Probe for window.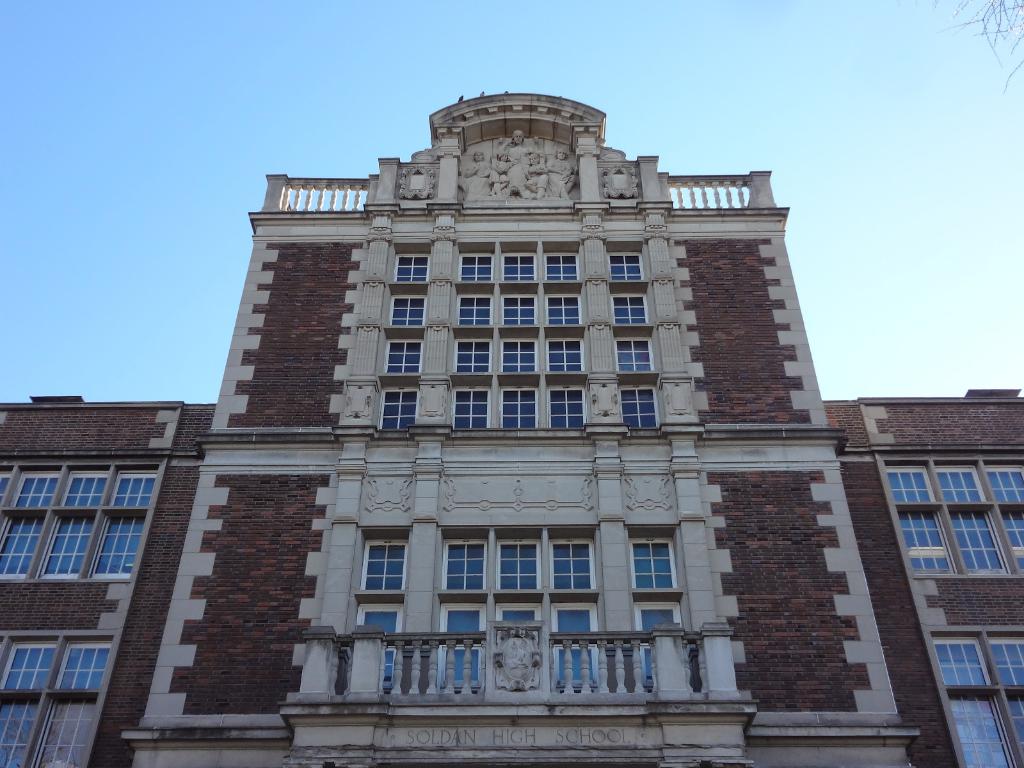
Probe result: 629/594/685/688.
